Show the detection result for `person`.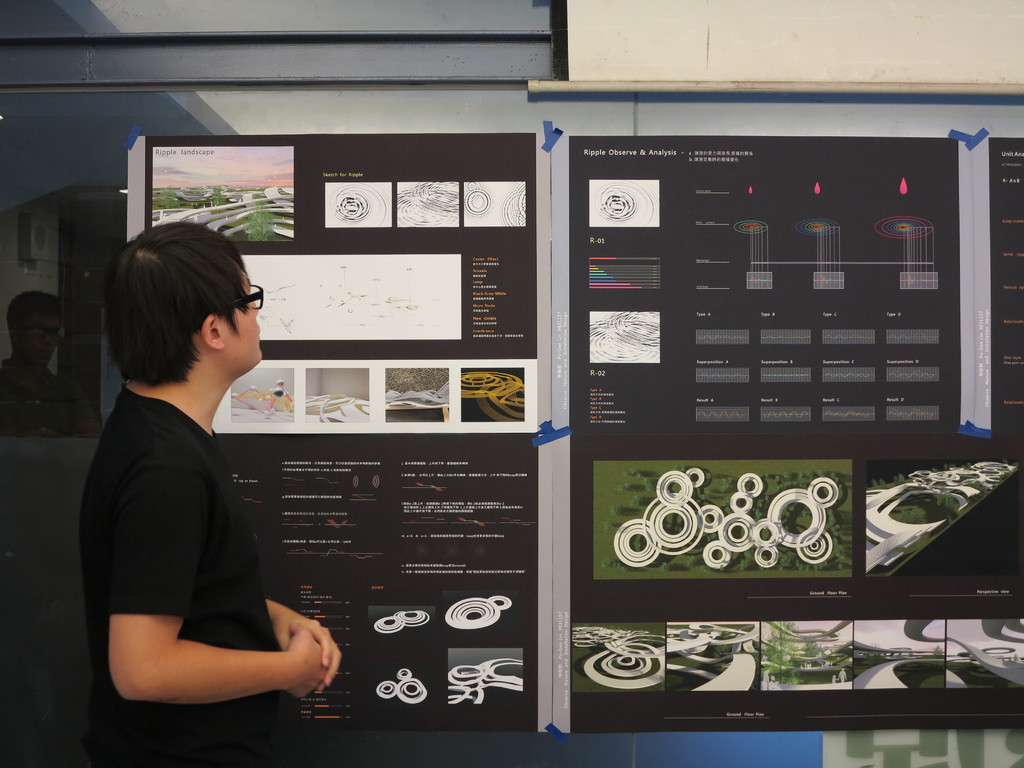
[left=77, top=221, right=344, bottom=765].
